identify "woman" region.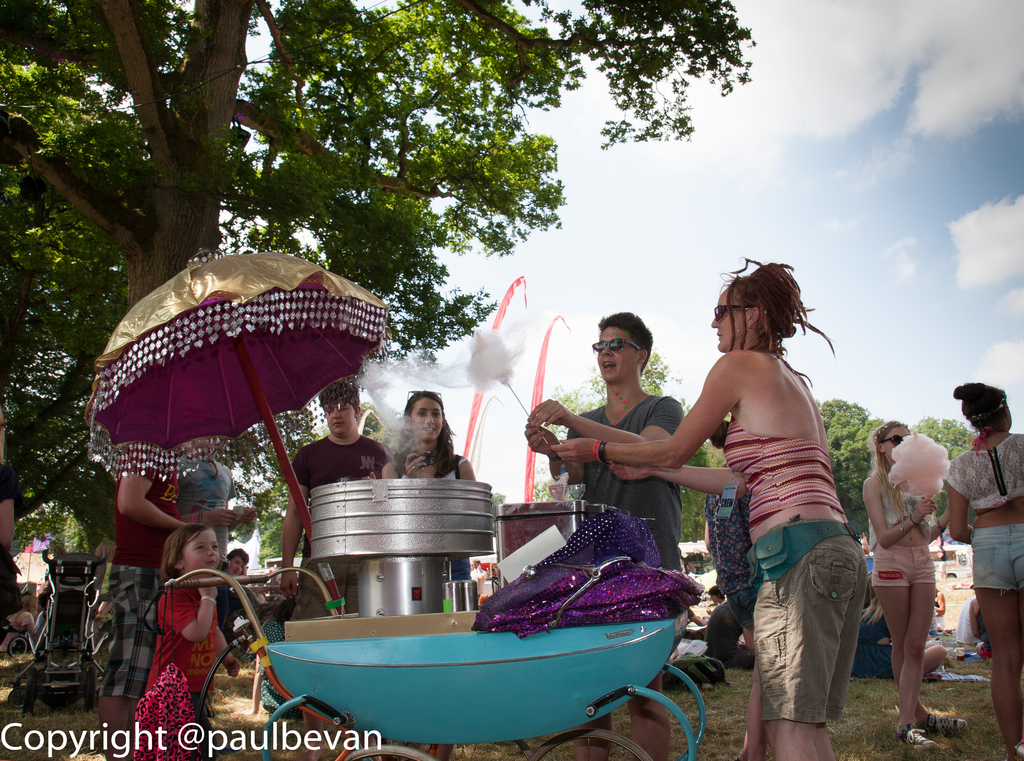
Region: region(865, 418, 969, 751).
